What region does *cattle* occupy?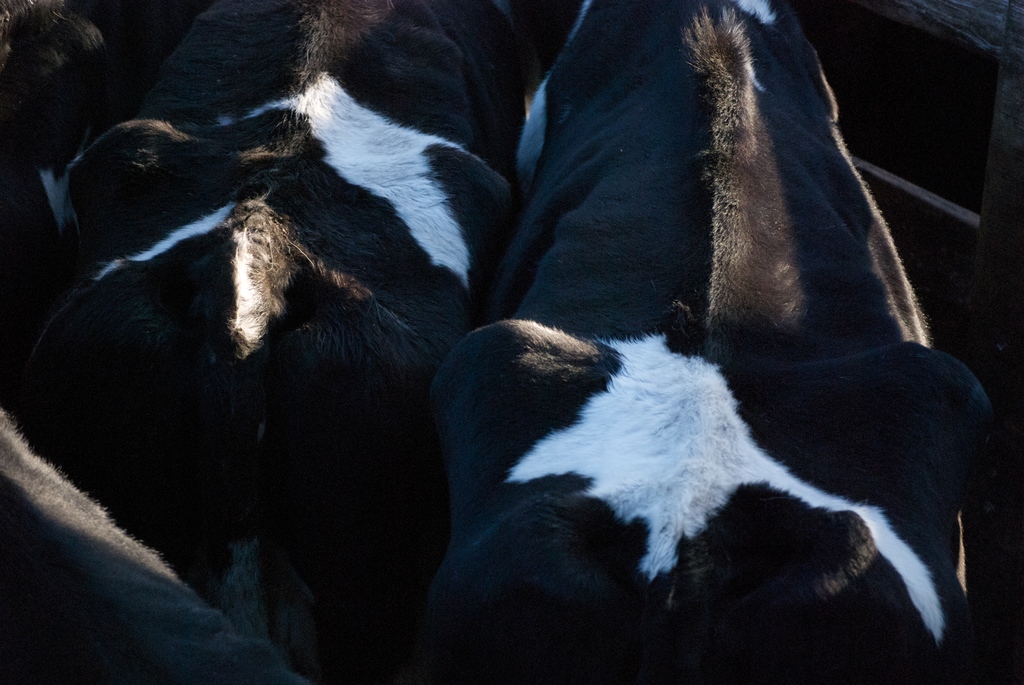
<region>357, 78, 1014, 683</region>.
